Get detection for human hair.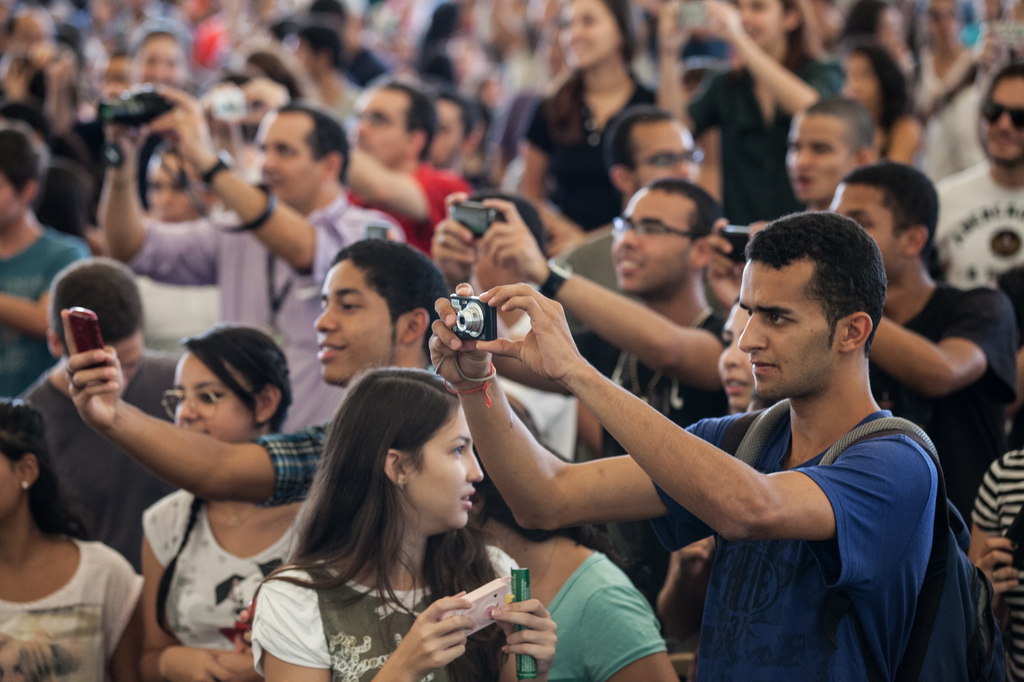
Detection: l=246, t=363, r=511, b=681.
